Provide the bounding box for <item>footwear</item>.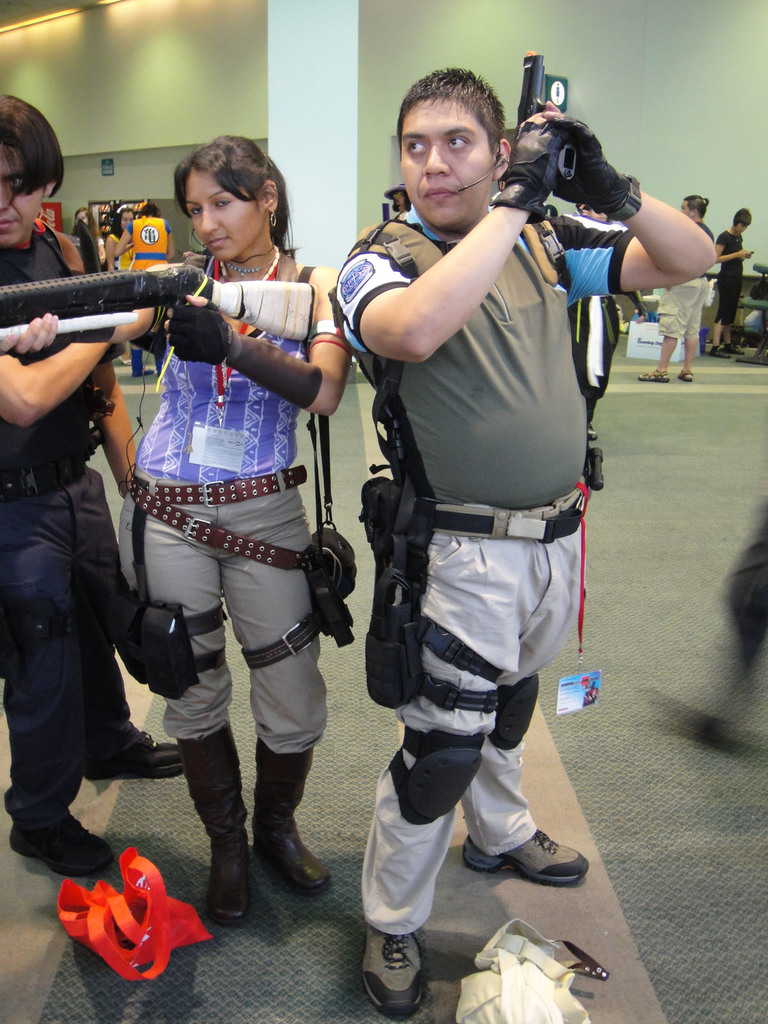
l=132, t=350, r=153, b=376.
